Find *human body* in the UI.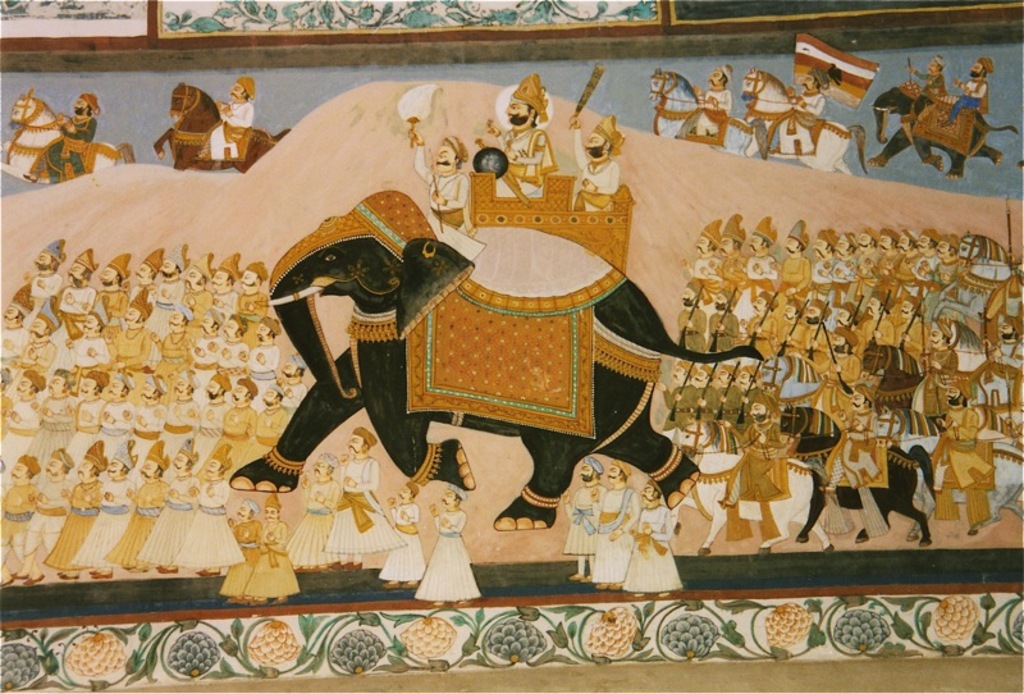
UI element at crop(73, 365, 105, 465).
